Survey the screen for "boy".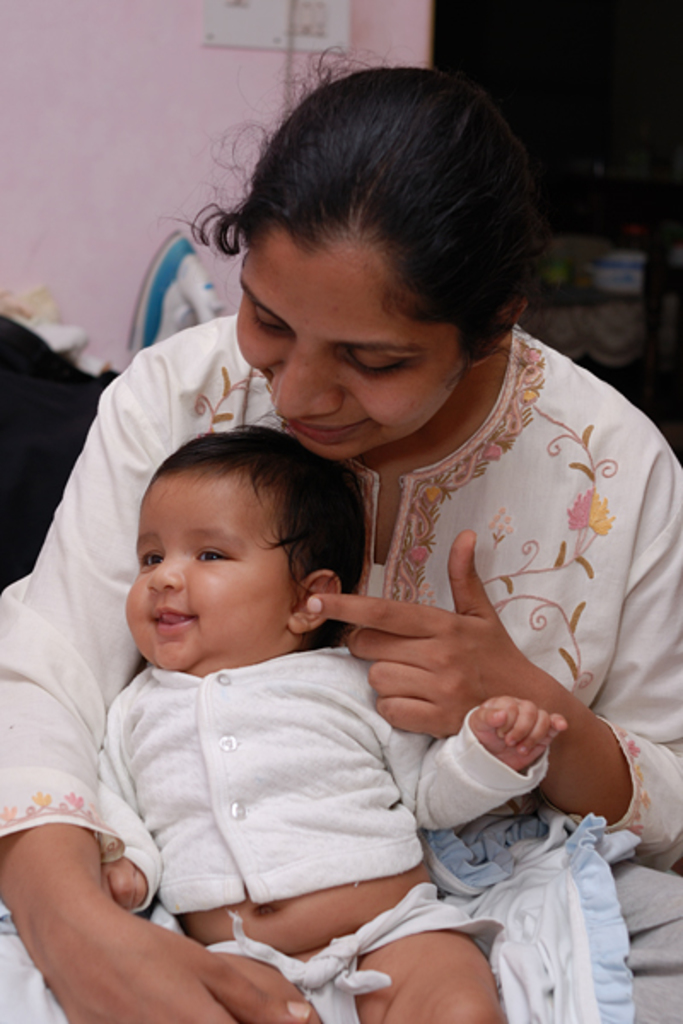
Survey found: Rect(99, 423, 570, 1022).
